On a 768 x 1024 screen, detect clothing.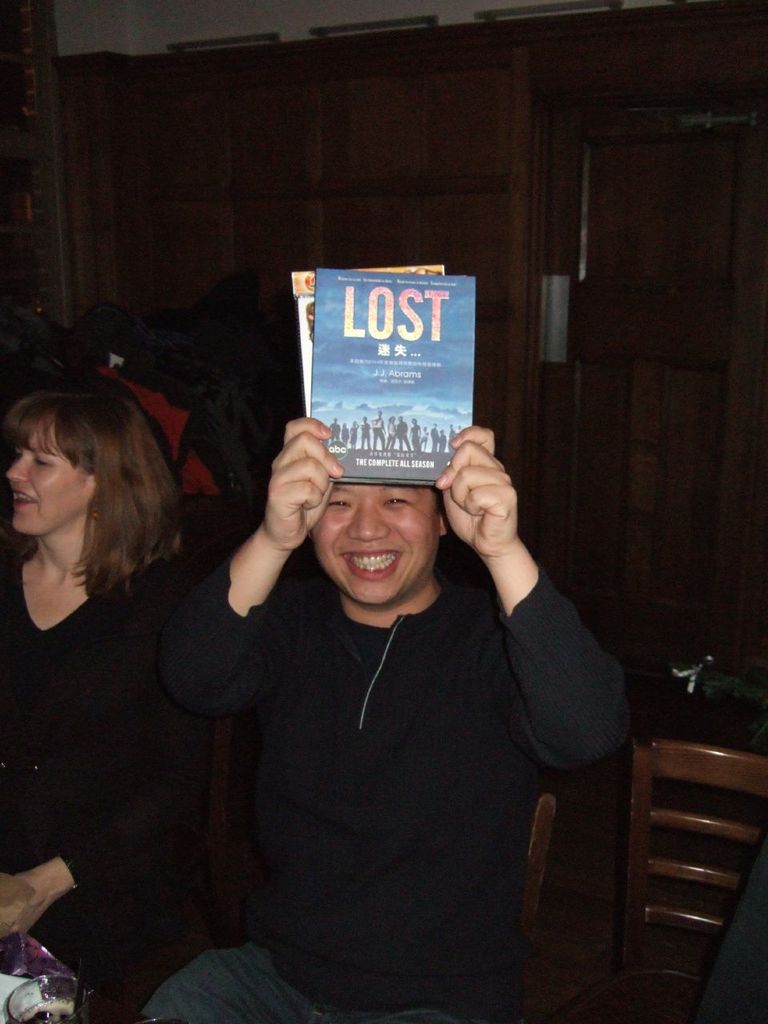
<box>0,545,213,1023</box>.
